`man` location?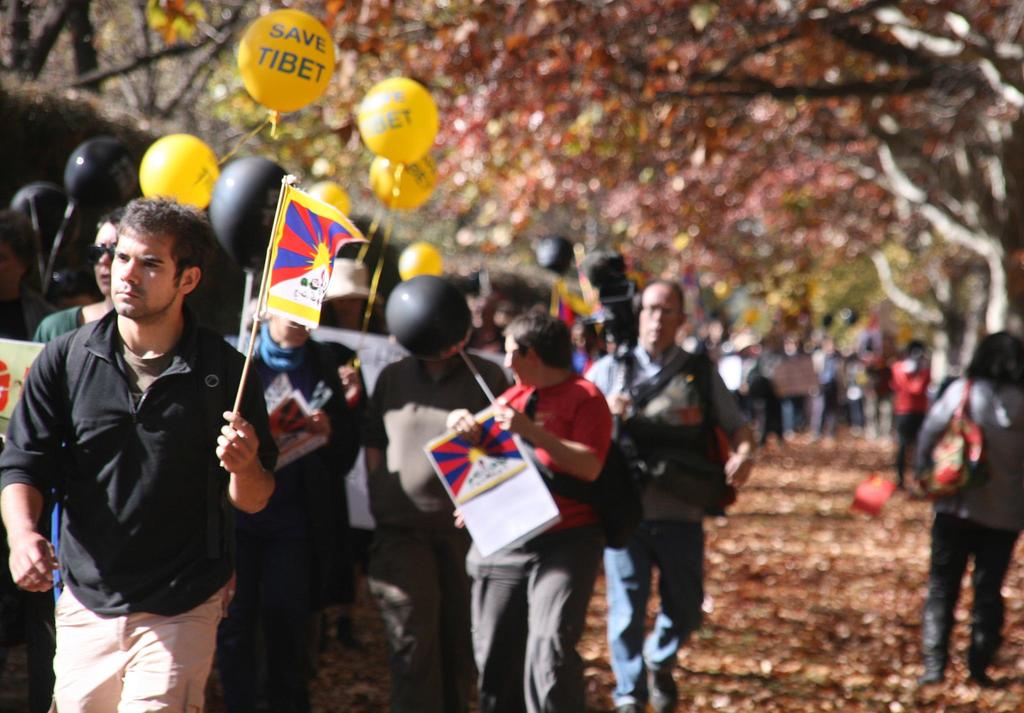
(888, 335, 932, 490)
